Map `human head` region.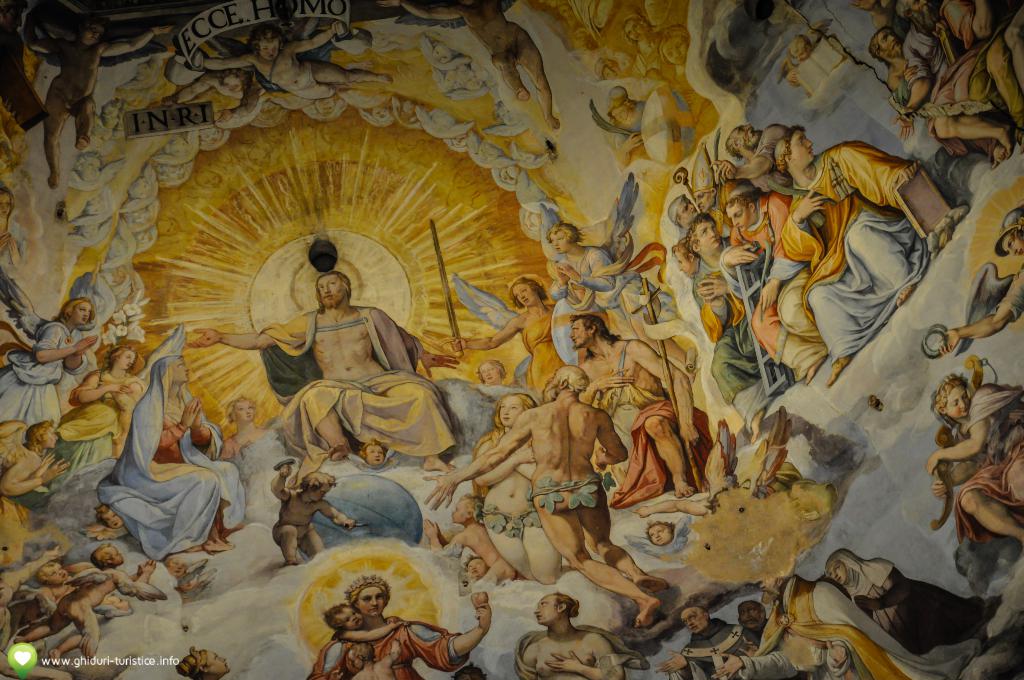
Mapped to bbox(59, 296, 95, 329).
